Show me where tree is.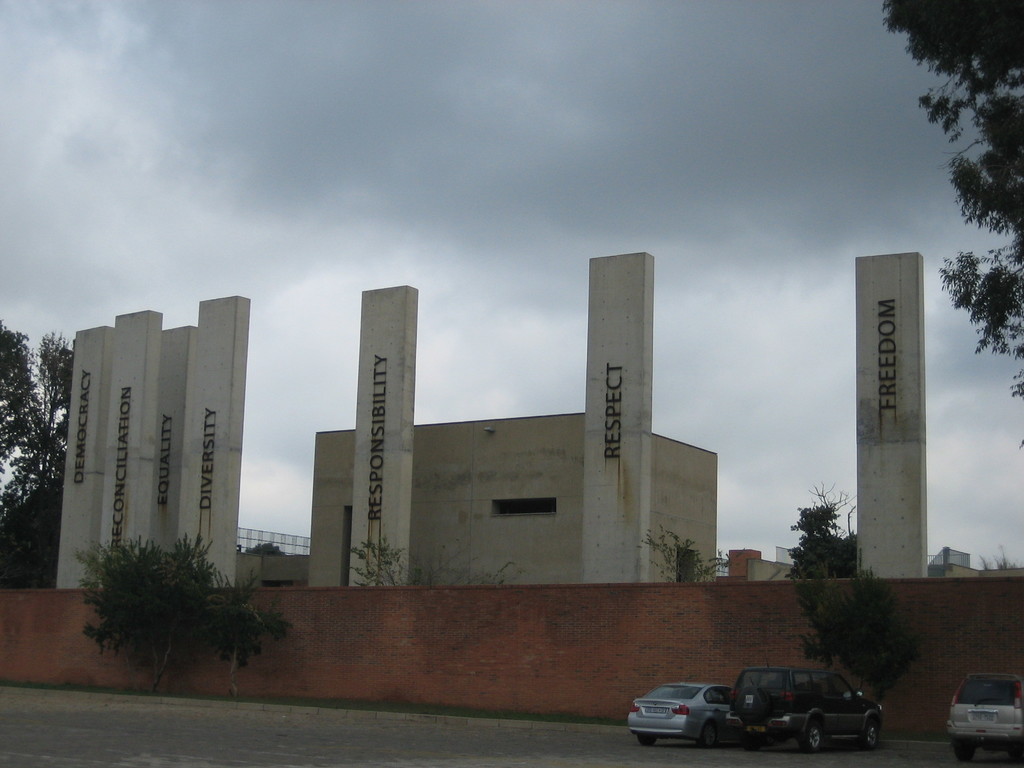
tree is at <bbox>883, 0, 1023, 451</bbox>.
